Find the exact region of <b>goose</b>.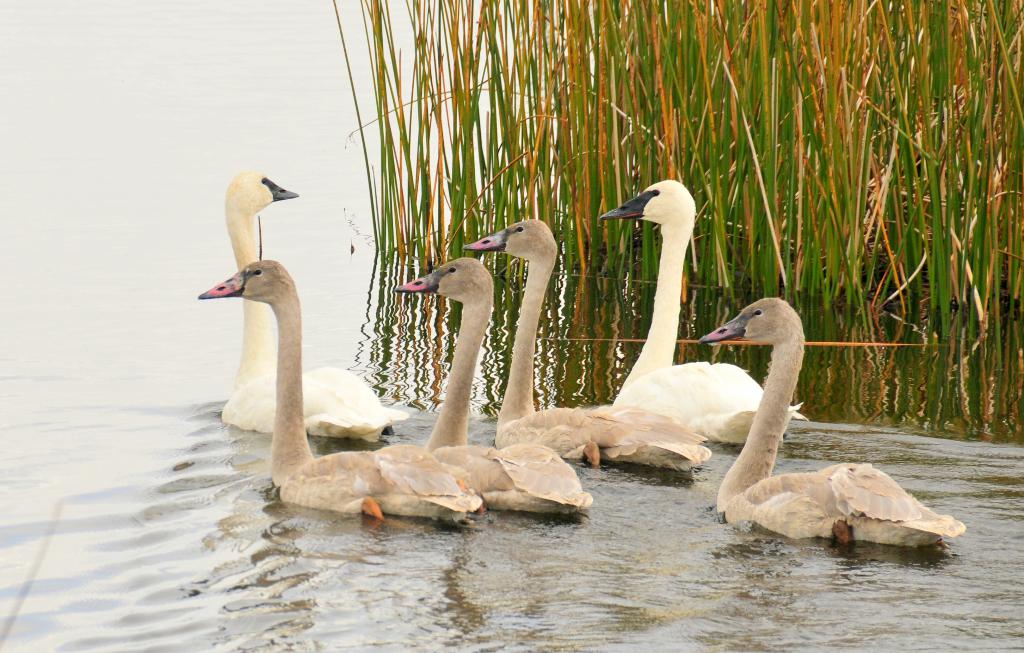
Exact region: 195, 255, 483, 526.
